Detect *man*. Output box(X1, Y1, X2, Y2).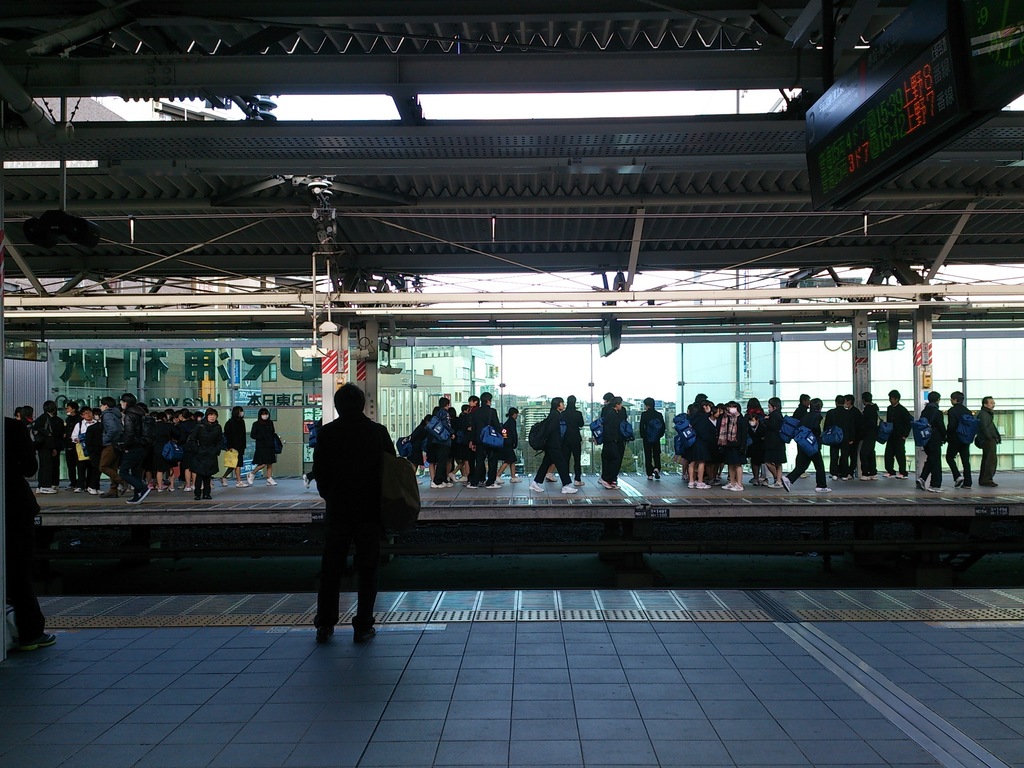
box(99, 397, 125, 499).
